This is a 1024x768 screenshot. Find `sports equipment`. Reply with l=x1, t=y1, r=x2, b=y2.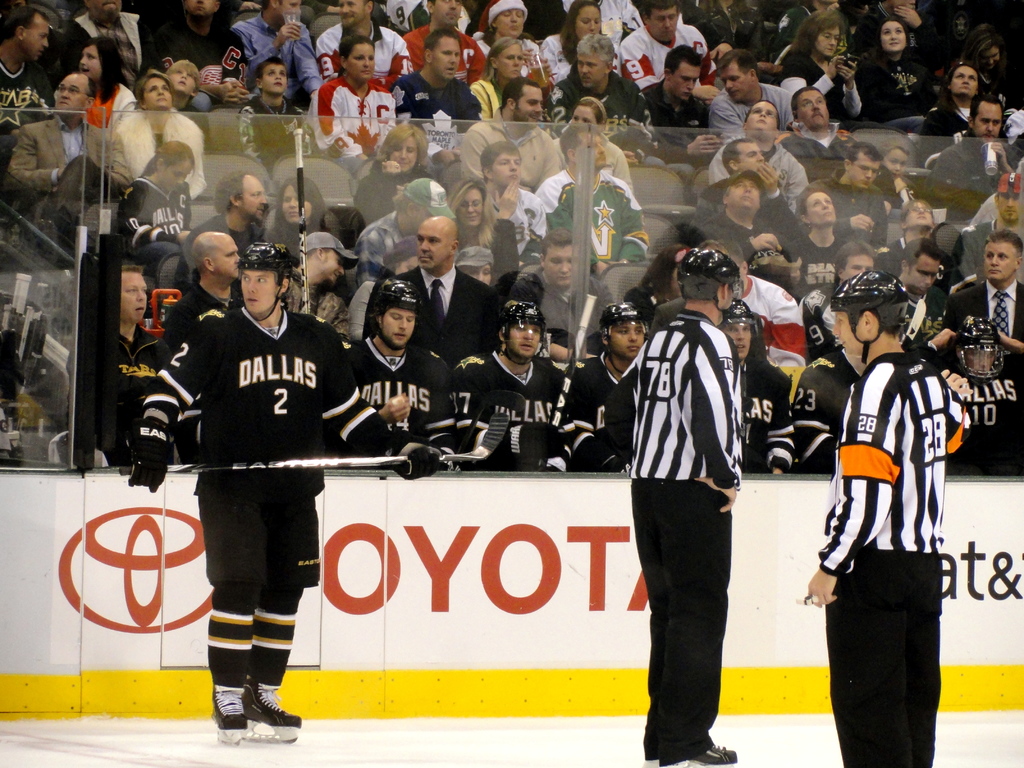
l=373, t=278, r=428, b=351.
